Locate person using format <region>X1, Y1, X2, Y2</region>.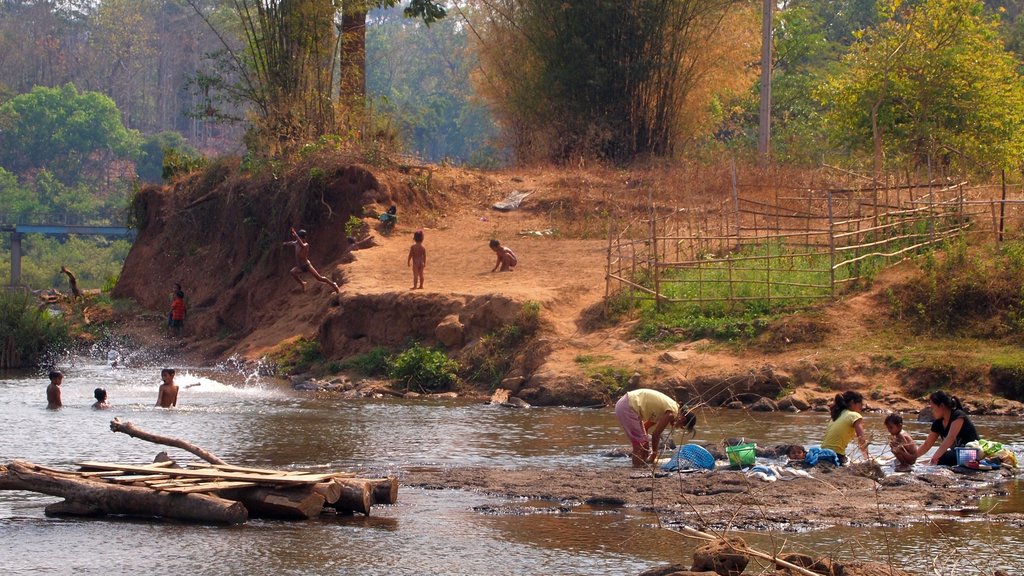
<region>488, 241, 519, 276</region>.
